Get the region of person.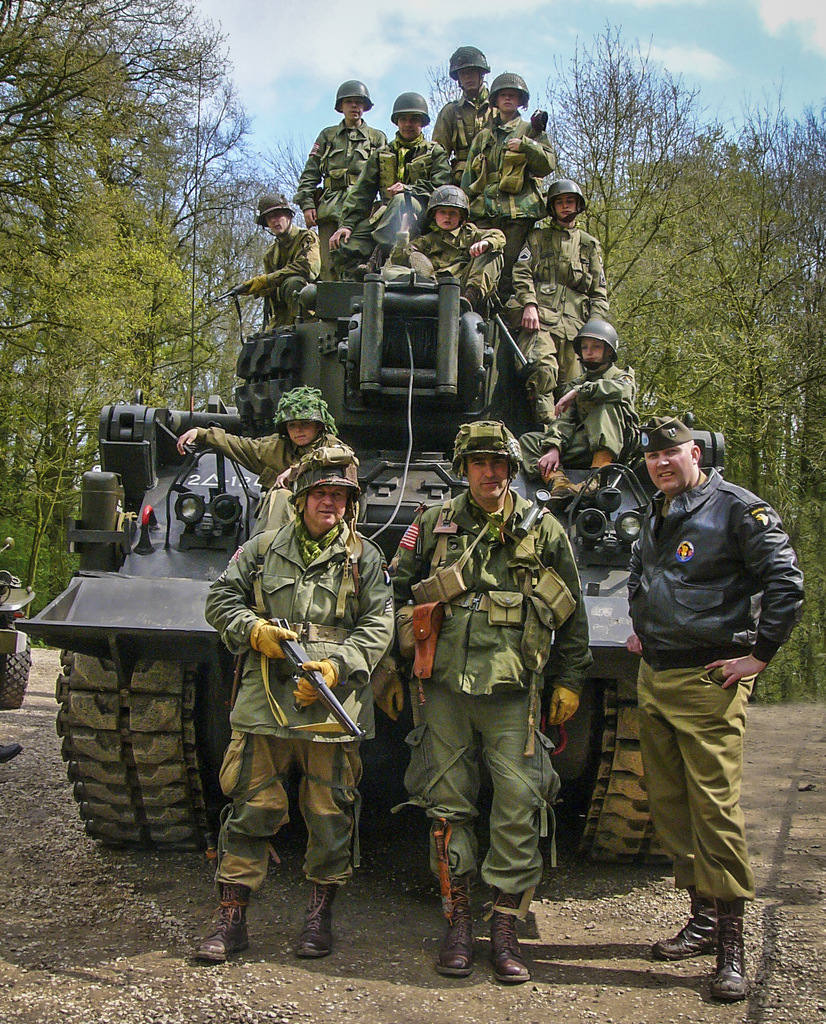
[left=235, top=191, right=322, bottom=336].
